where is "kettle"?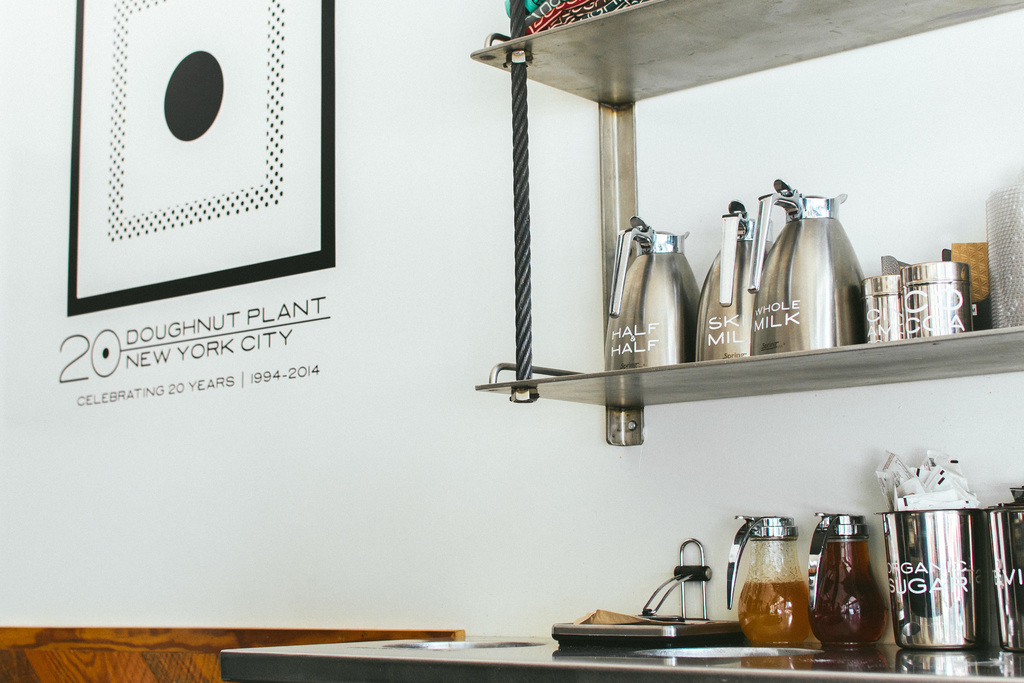
box=[694, 200, 774, 365].
